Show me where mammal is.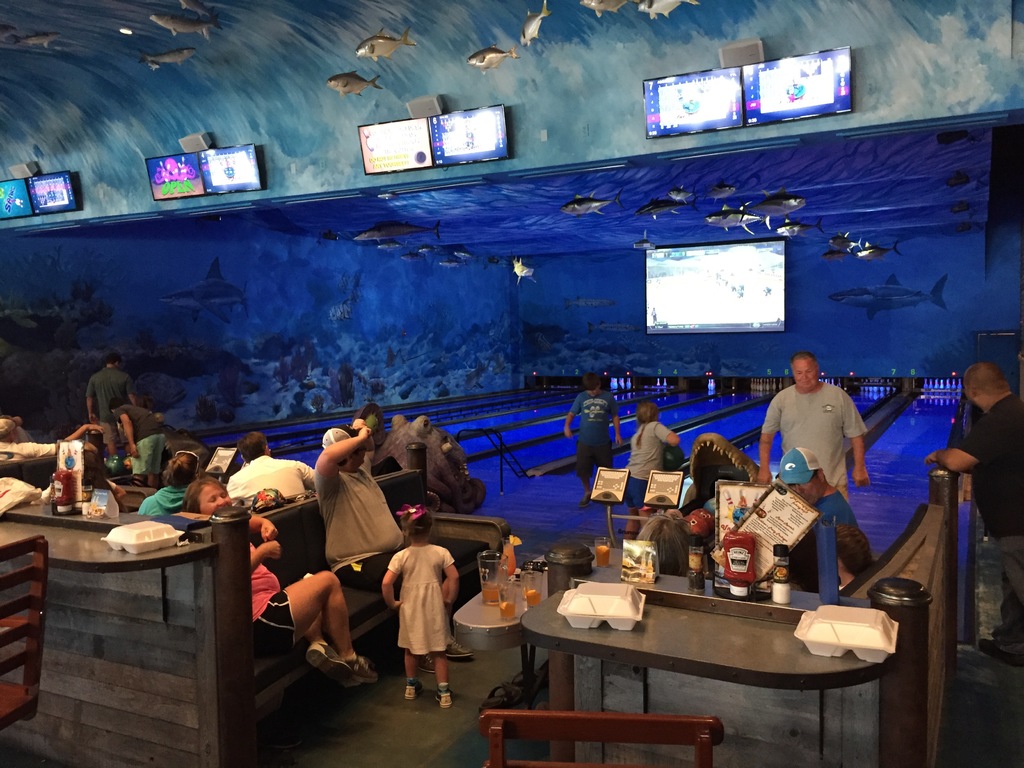
mammal is at 755, 345, 867, 502.
